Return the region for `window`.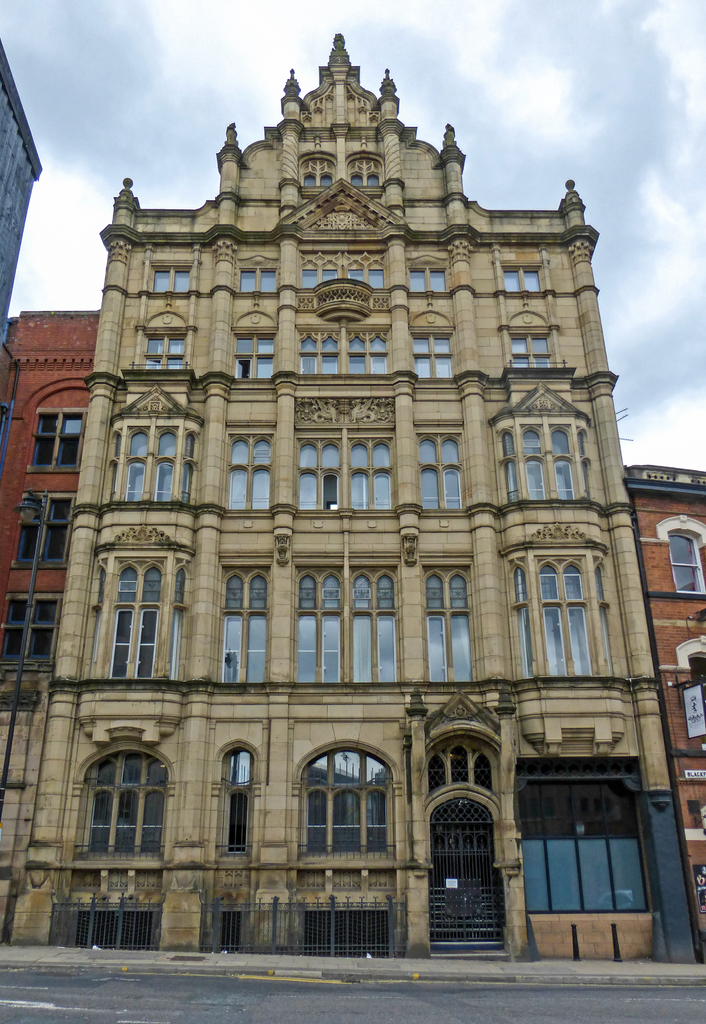
locate(229, 337, 278, 381).
